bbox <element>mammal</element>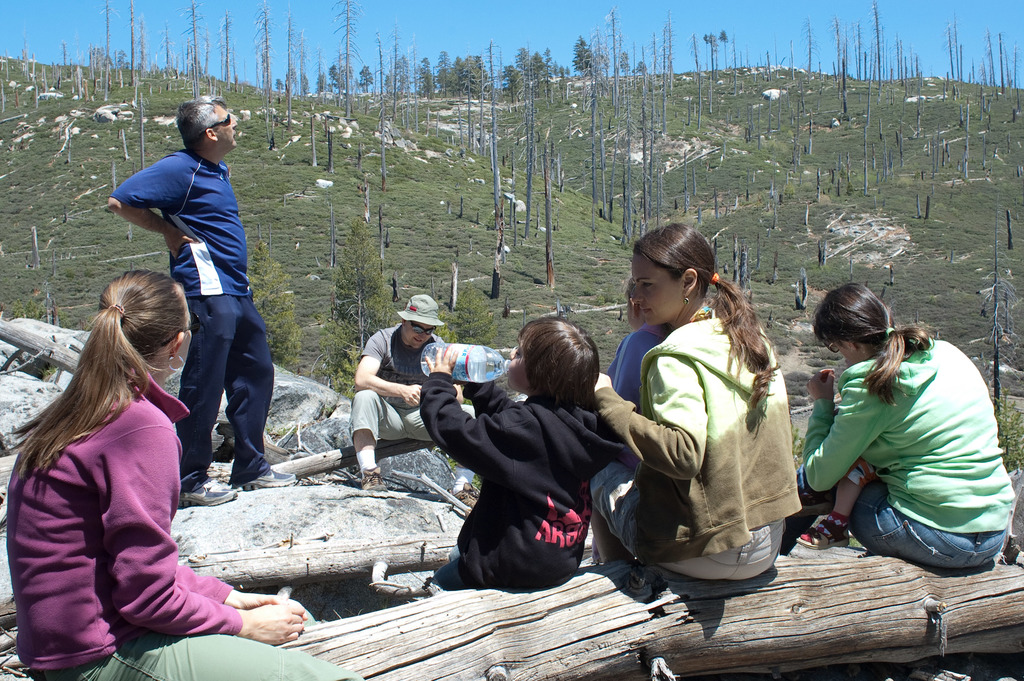
bbox=(419, 317, 626, 590)
